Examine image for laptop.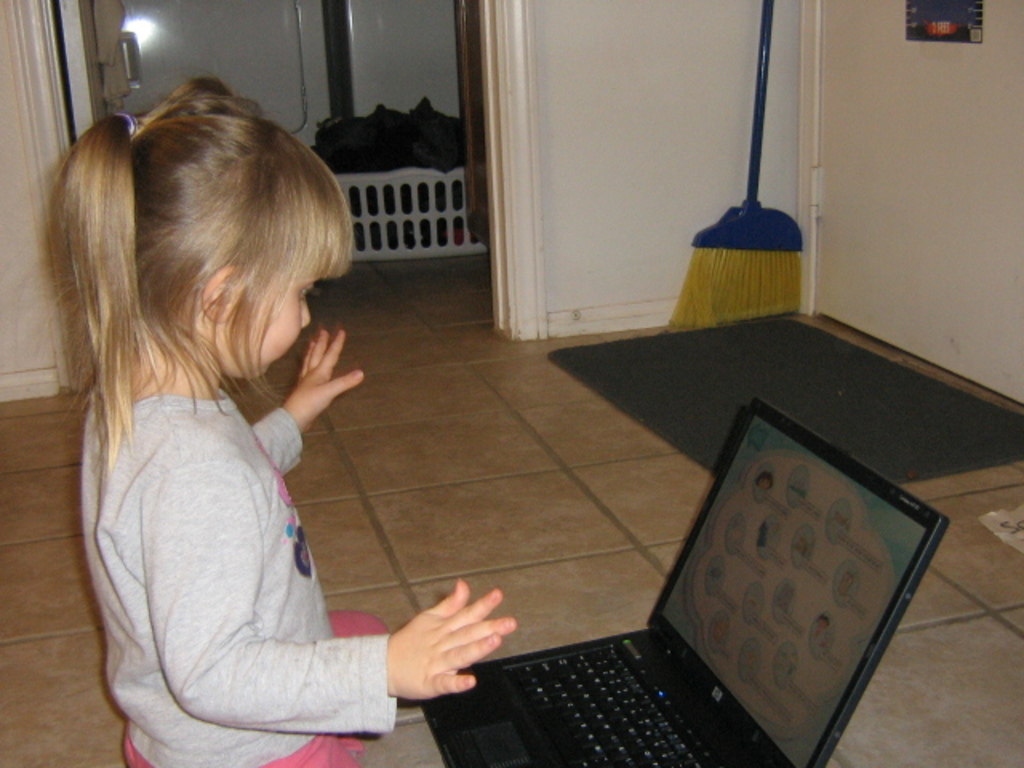
Examination result: 400,408,936,763.
